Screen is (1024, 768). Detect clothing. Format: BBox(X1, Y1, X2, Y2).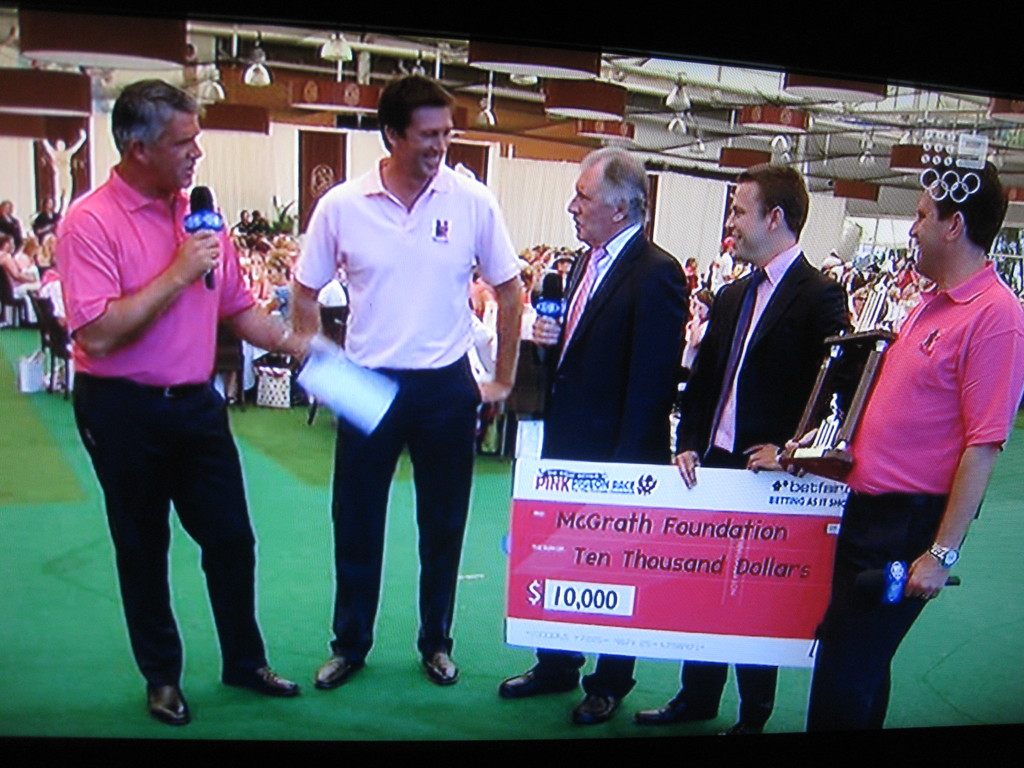
BBox(806, 254, 1023, 732).
